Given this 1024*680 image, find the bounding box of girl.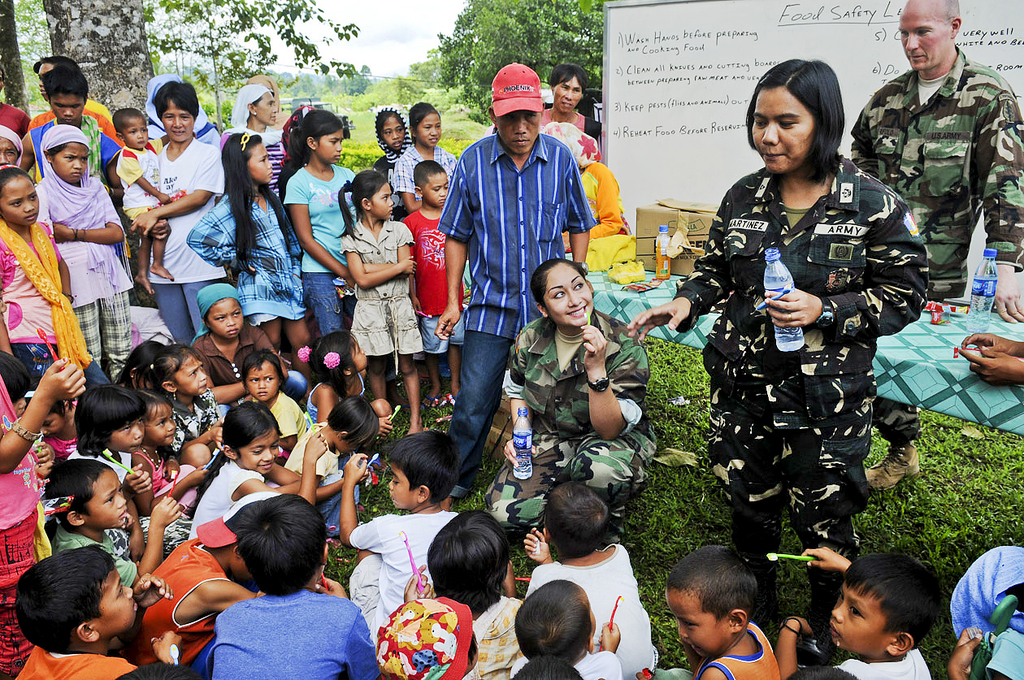
[33,122,139,375].
